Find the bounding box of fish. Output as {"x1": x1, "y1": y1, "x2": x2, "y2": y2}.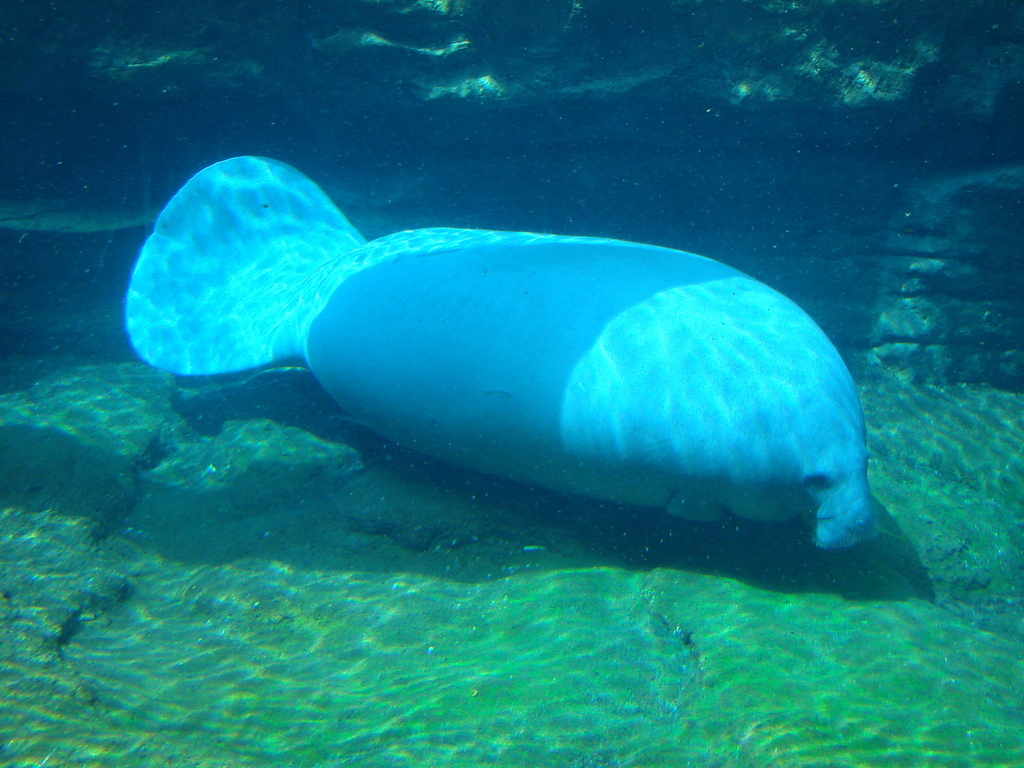
{"x1": 188, "y1": 181, "x2": 921, "y2": 598}.
